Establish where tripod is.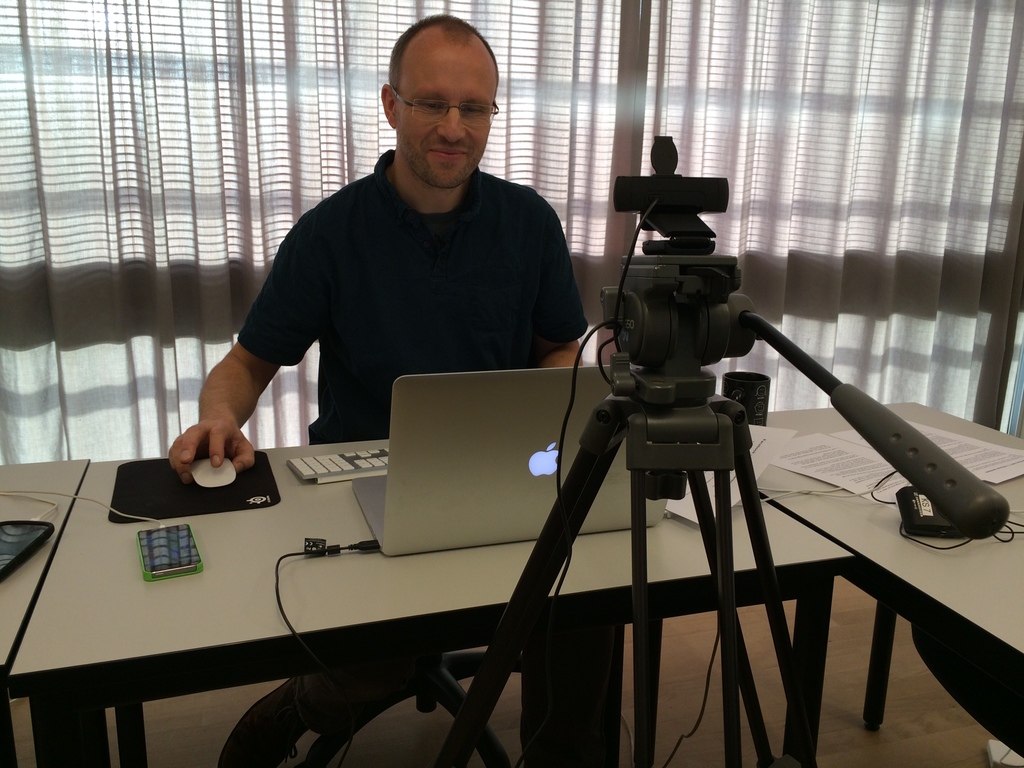
Established at region(426, 254, 1014, 767).
